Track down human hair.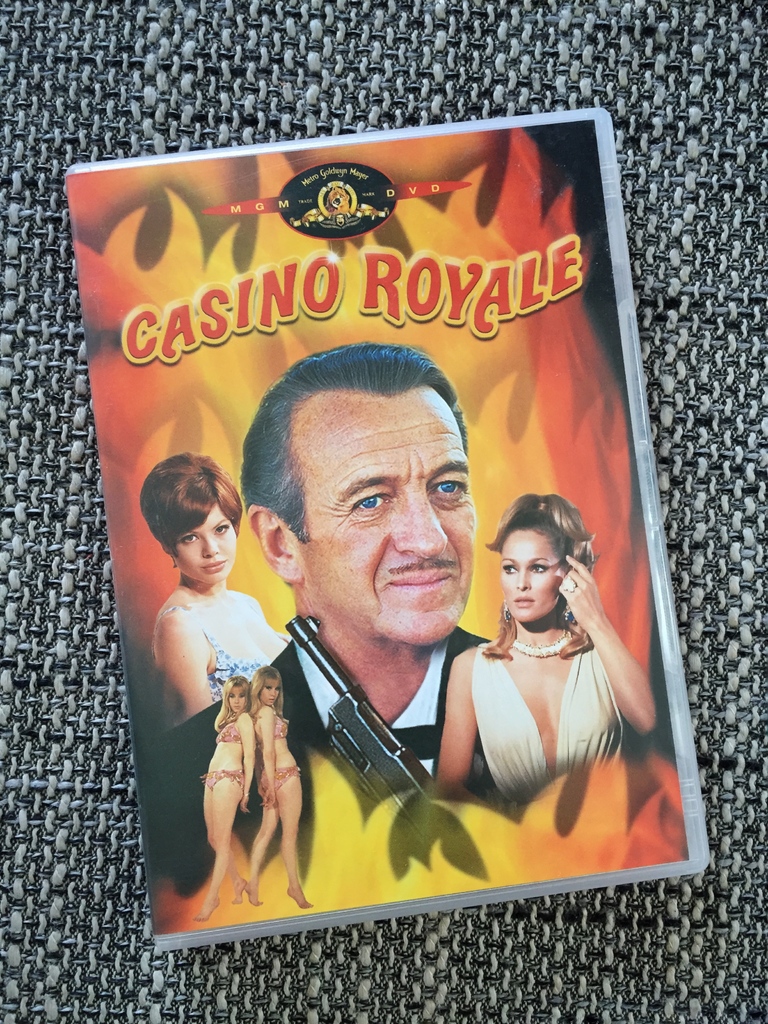
Tracked to l=252, t=662, r=287, b=715.
